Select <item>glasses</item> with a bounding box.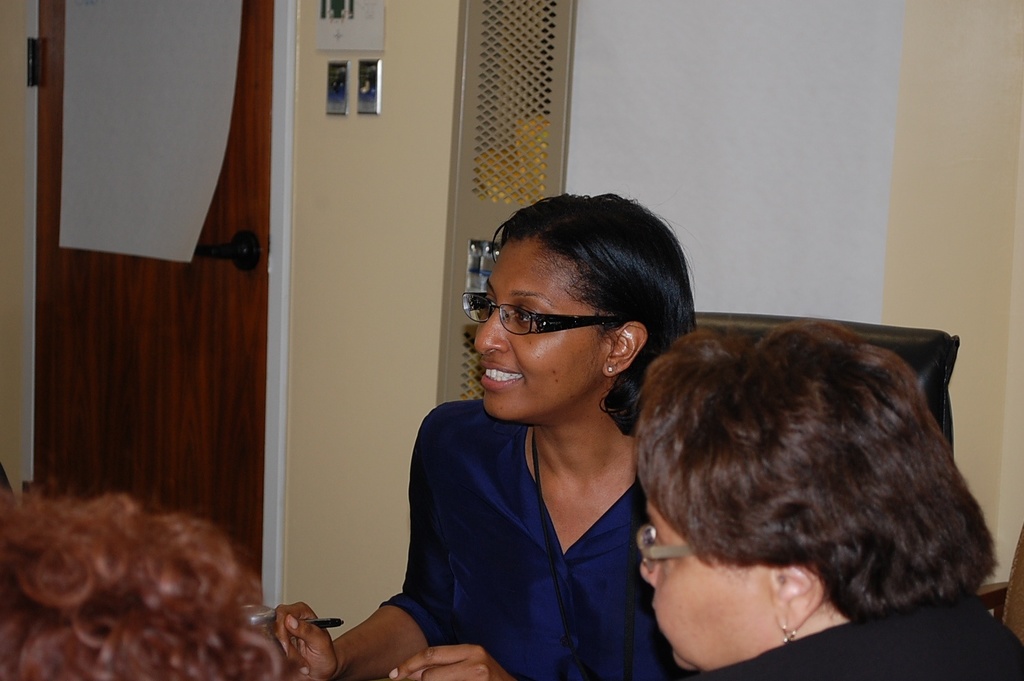
detection(637, 524, 696, 572).
